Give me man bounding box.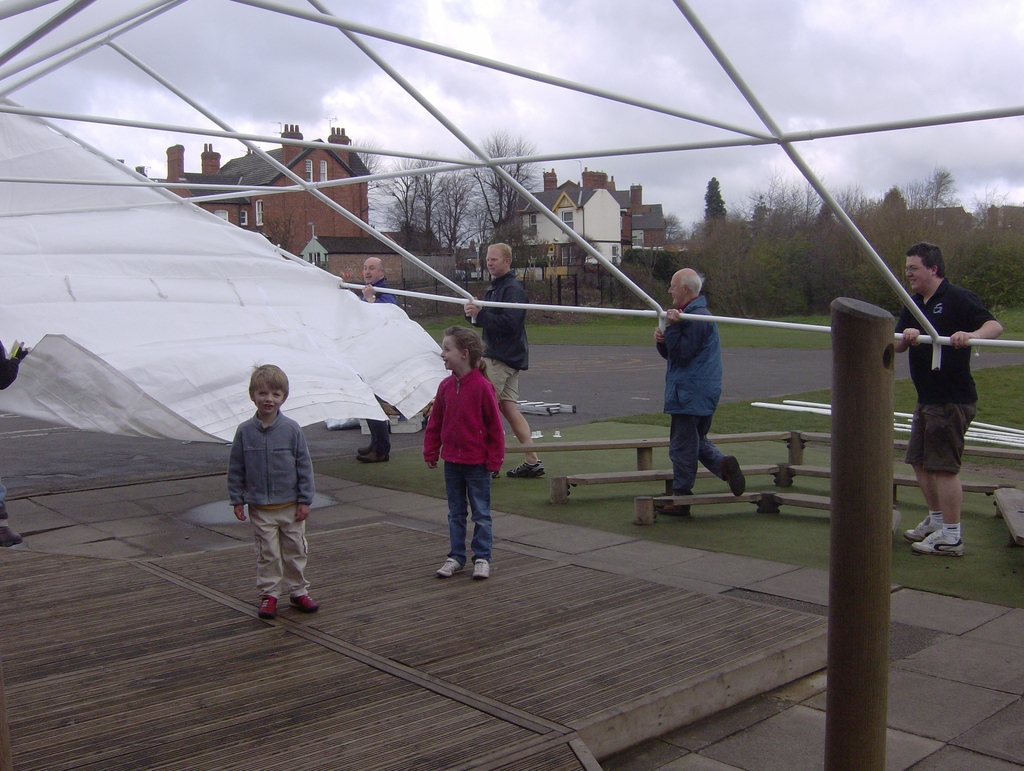
crop(354, 257, 401, 461).
